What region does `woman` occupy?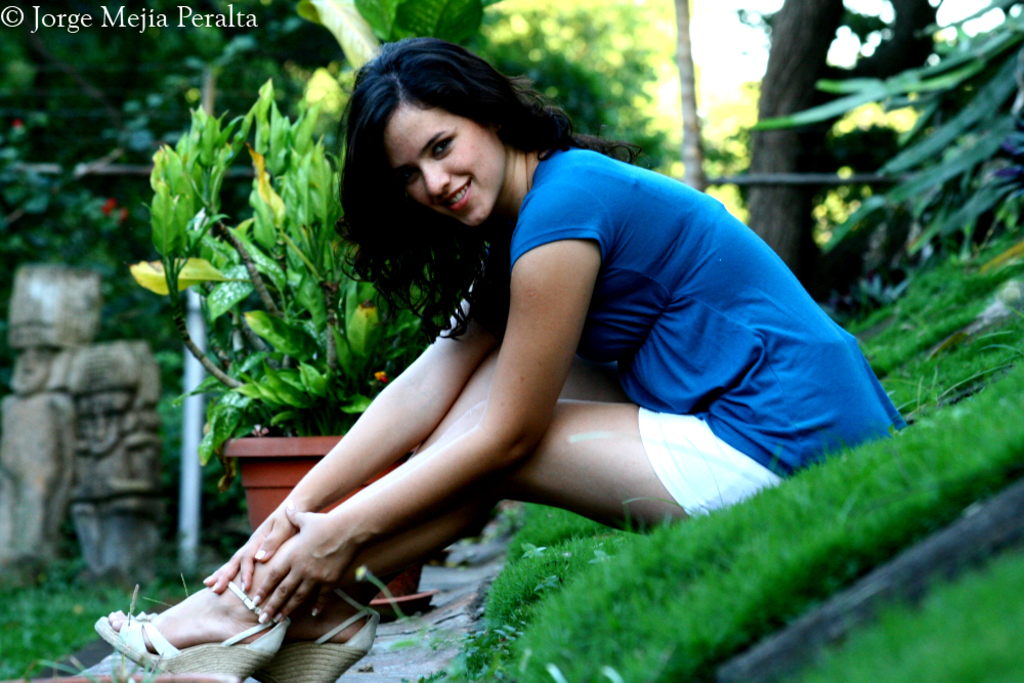
Rect(163, 63, 857, 669).
